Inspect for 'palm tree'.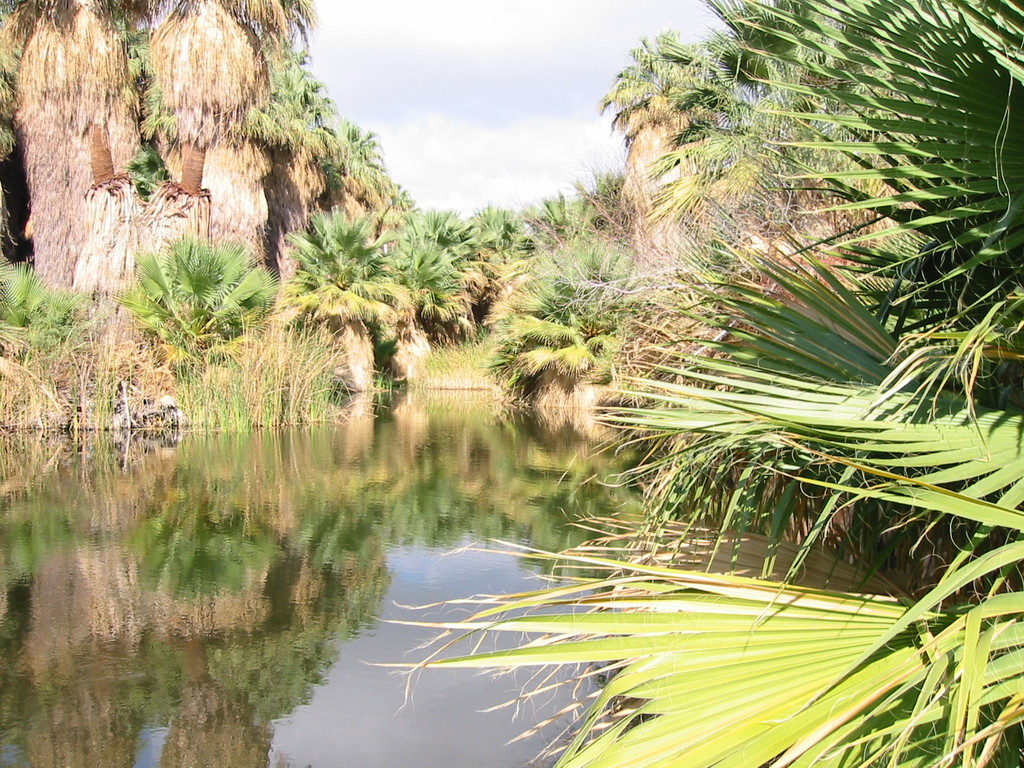
Inspection: BBox(461, 207, 513, 330).
